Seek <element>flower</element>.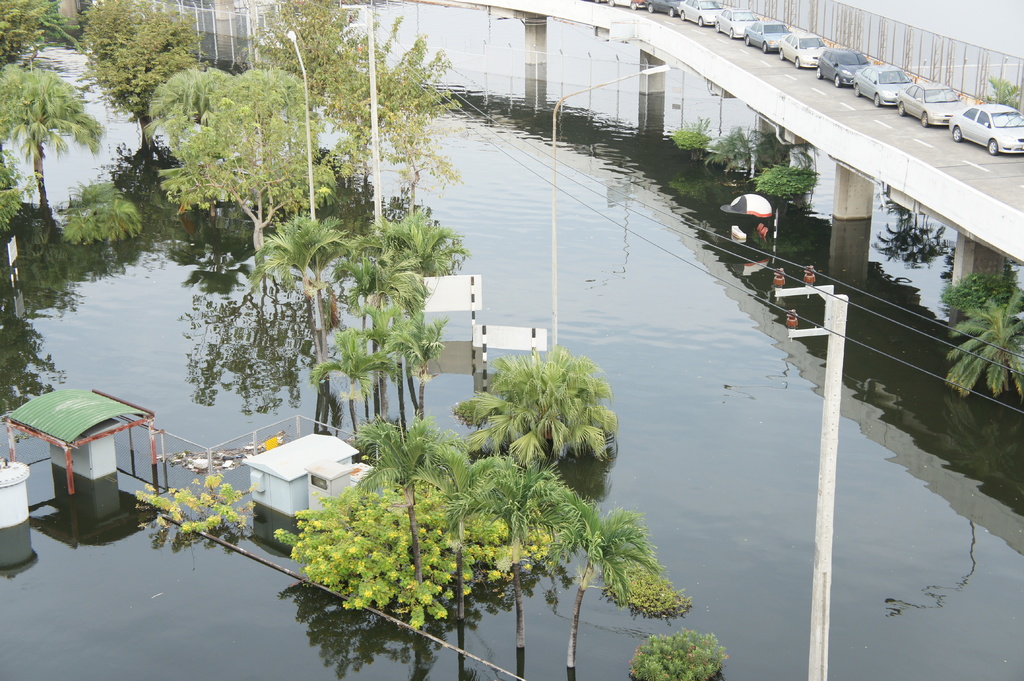
{"left": 155, "top": 482, "right": 235, "bottom": 554}.
